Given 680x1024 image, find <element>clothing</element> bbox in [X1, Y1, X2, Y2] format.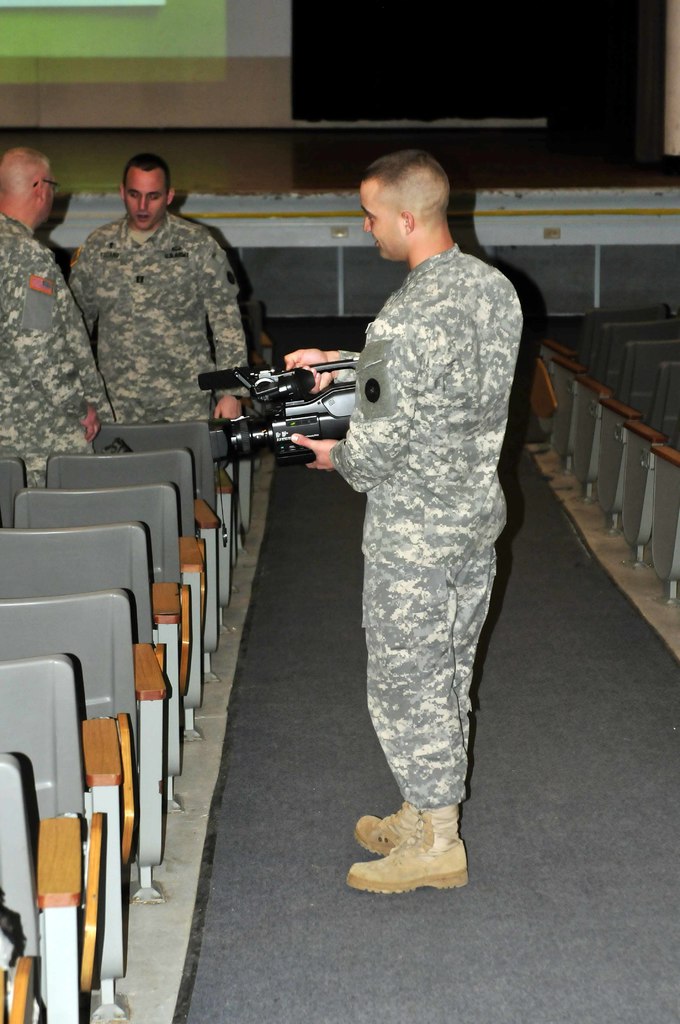
[0, 211, 110, 488].
